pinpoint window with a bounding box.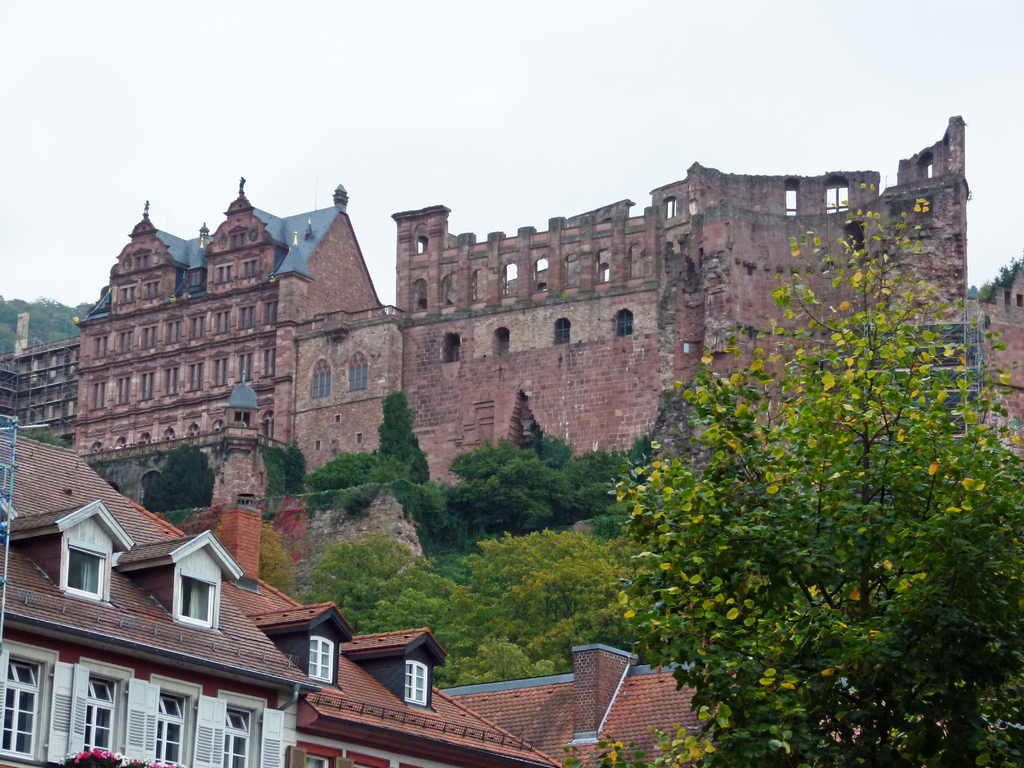
[94,333,108,359].
